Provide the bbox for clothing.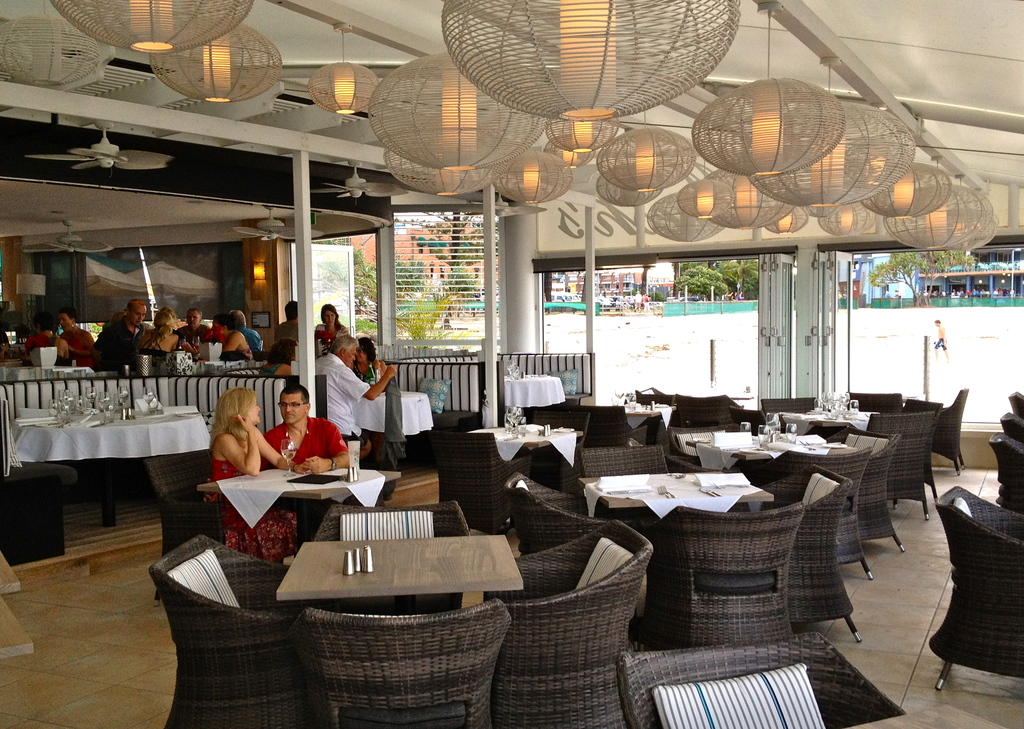
(206, 428, 299, 563).
